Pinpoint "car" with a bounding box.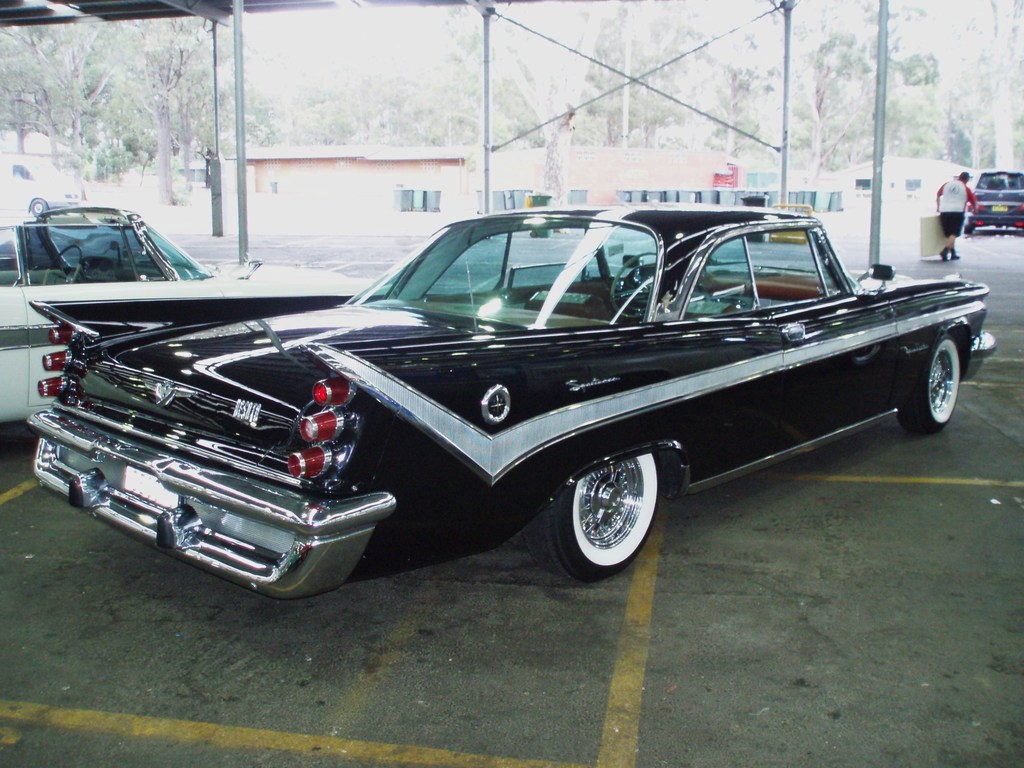
0/209/396/425.
